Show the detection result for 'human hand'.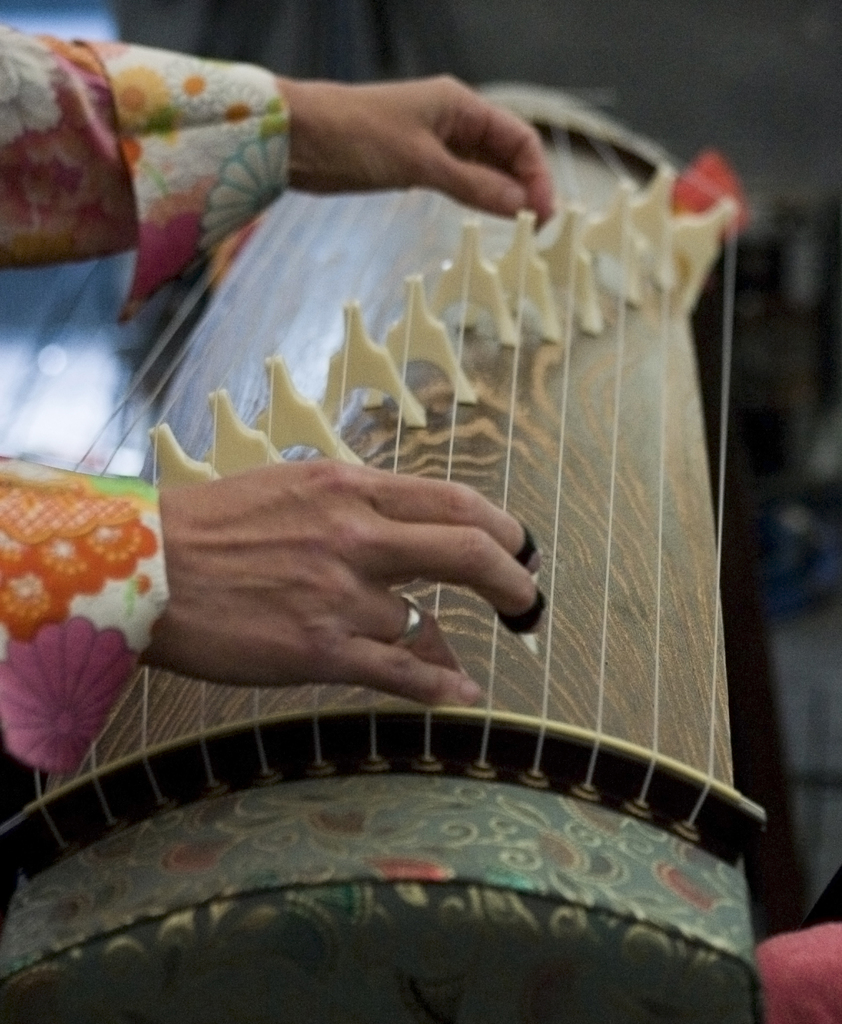
(x1=224, y1=66, x2=605, y2=201).
